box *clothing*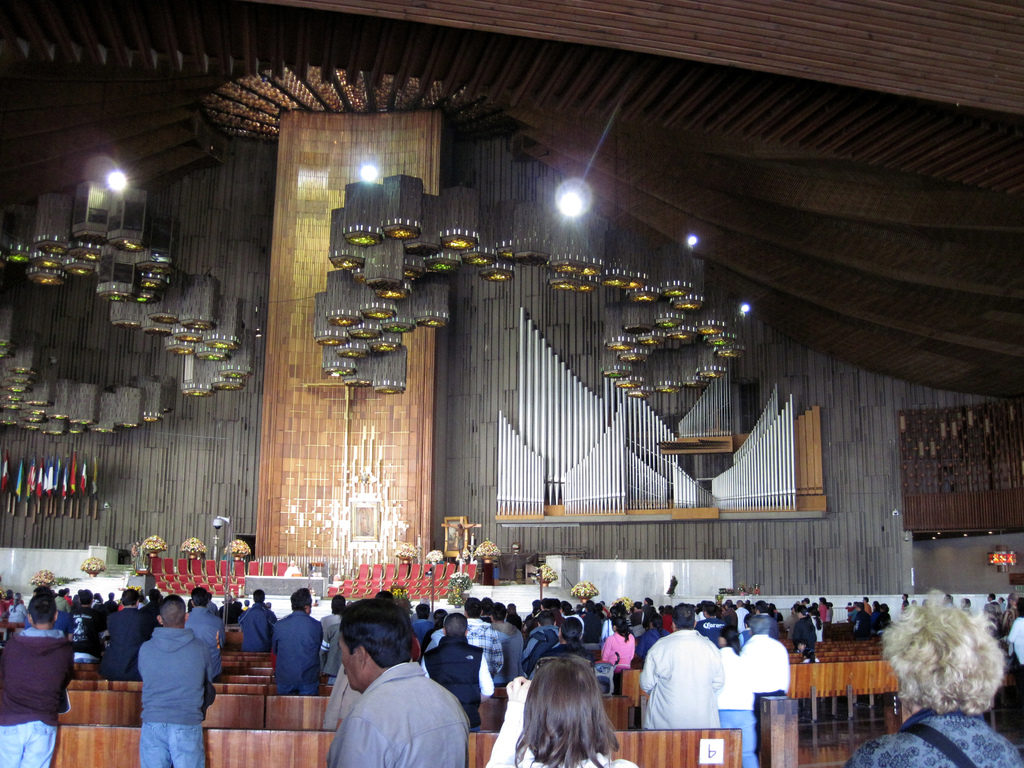
0,628,78,727
